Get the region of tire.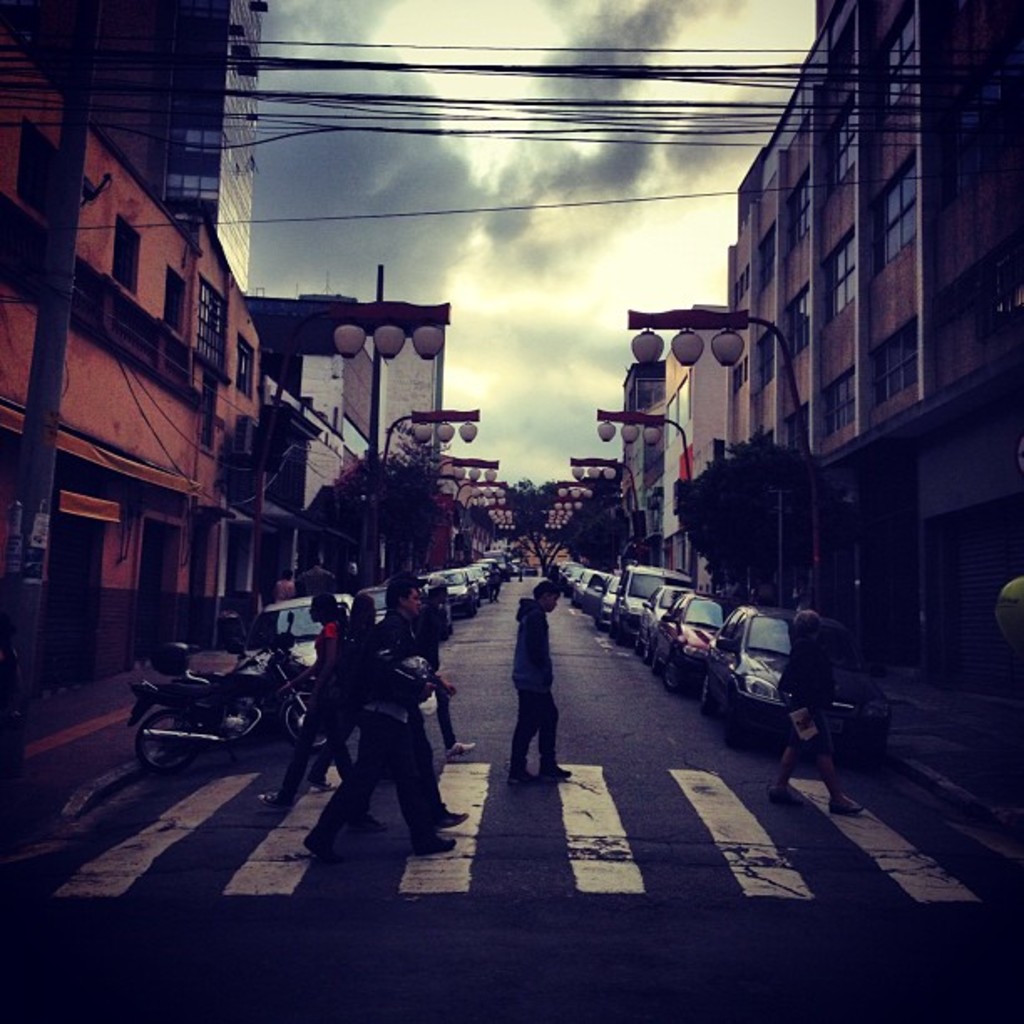
[x1=467, y1=599, x2=474, y2=612].
